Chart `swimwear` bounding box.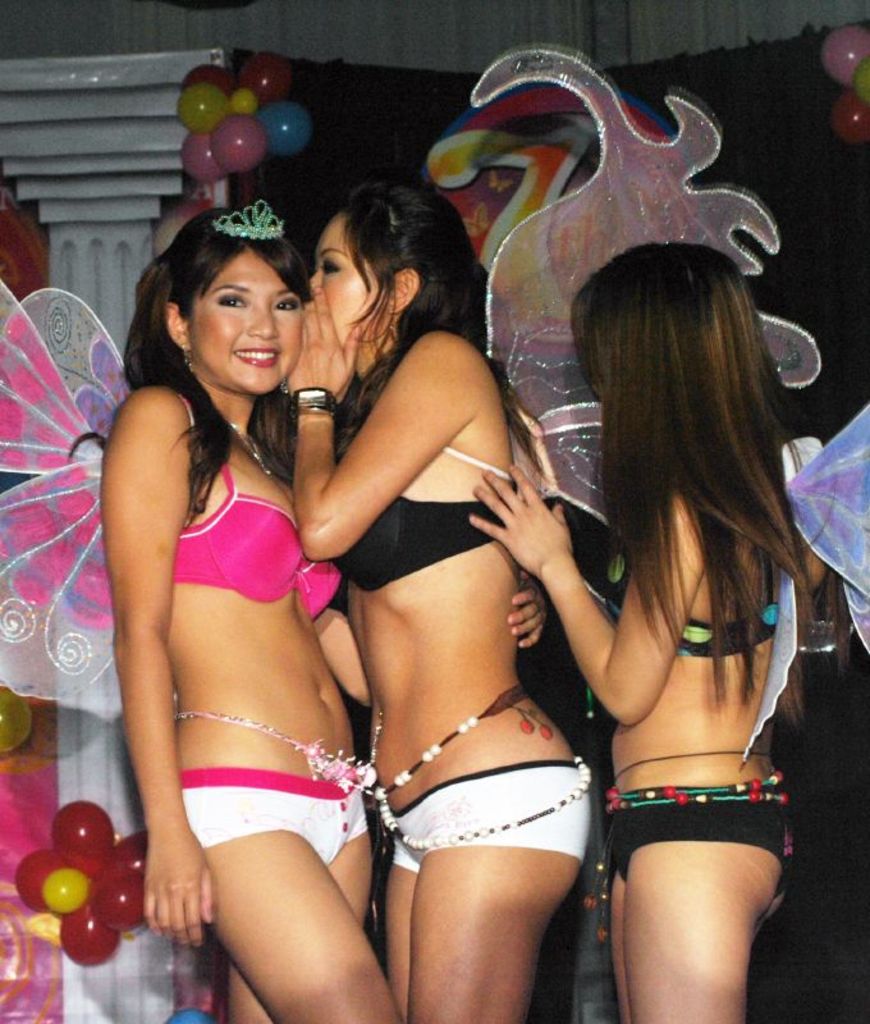
Charted: (605, 538, 795, 650).
